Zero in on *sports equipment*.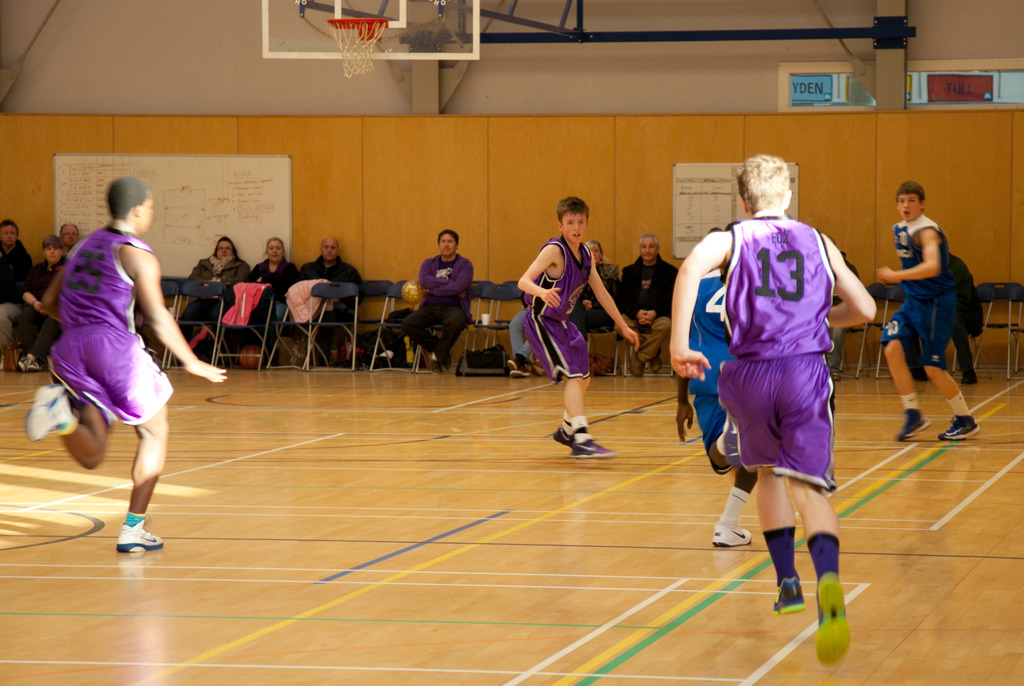
Zeroed in: x1=22 y1=382 x2=68 y2=437.
